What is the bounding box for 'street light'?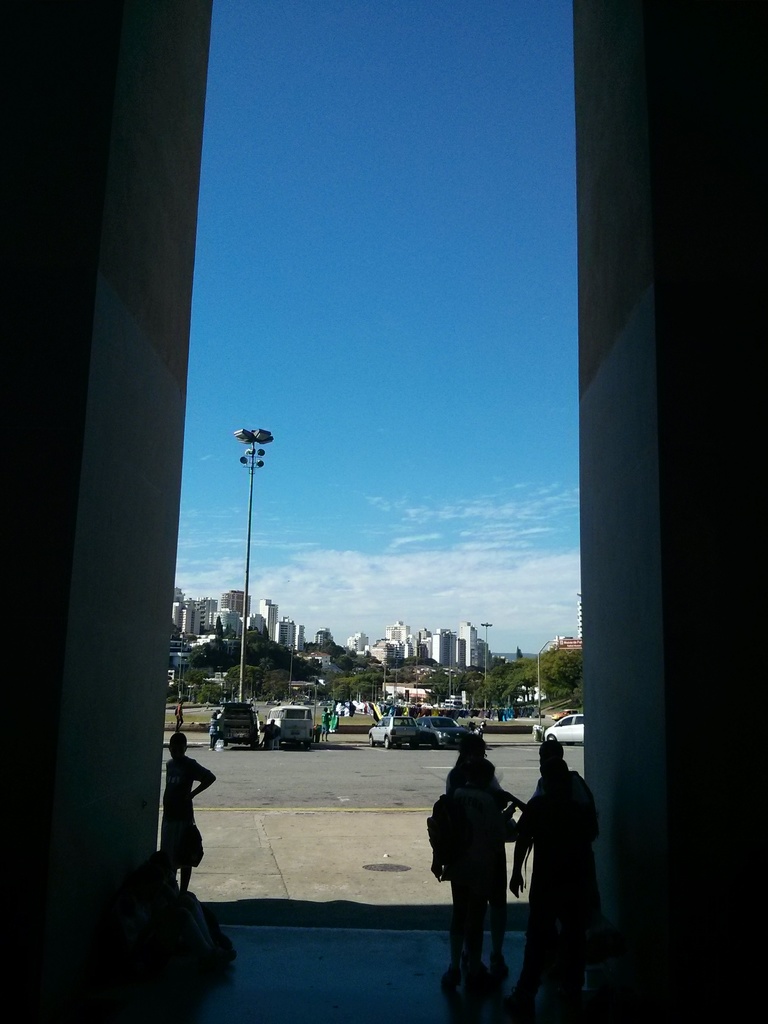
<box>229,401,275,713</box>.
